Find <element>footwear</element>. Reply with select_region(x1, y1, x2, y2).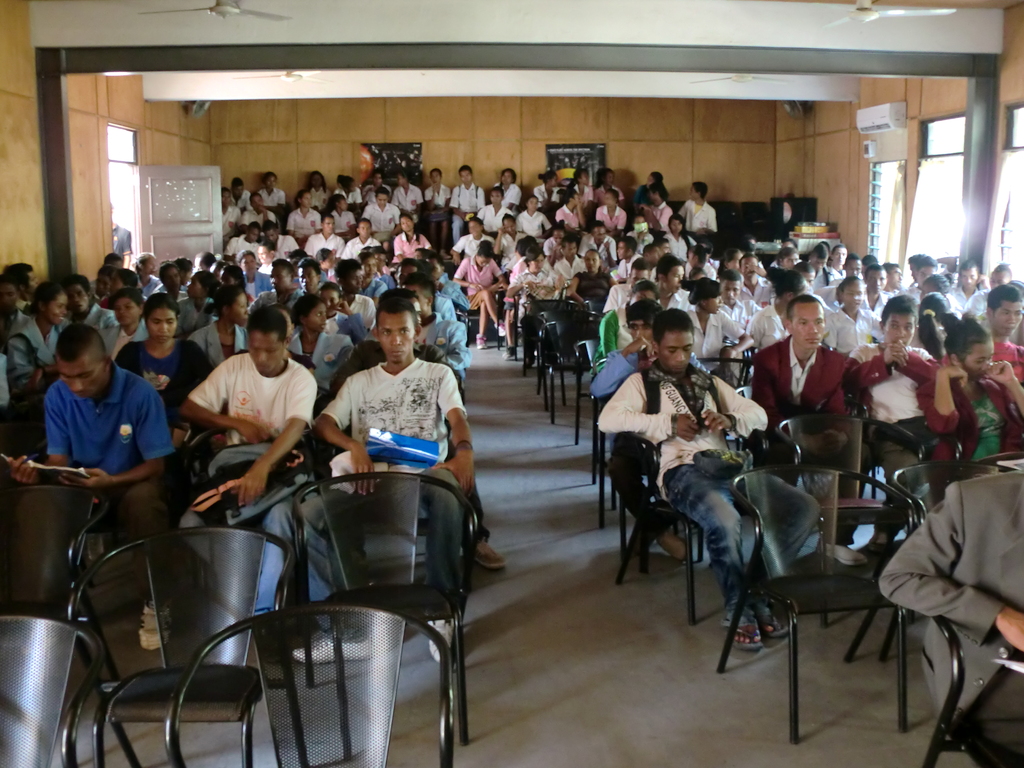
select_region(763, 615, 787, 637).
